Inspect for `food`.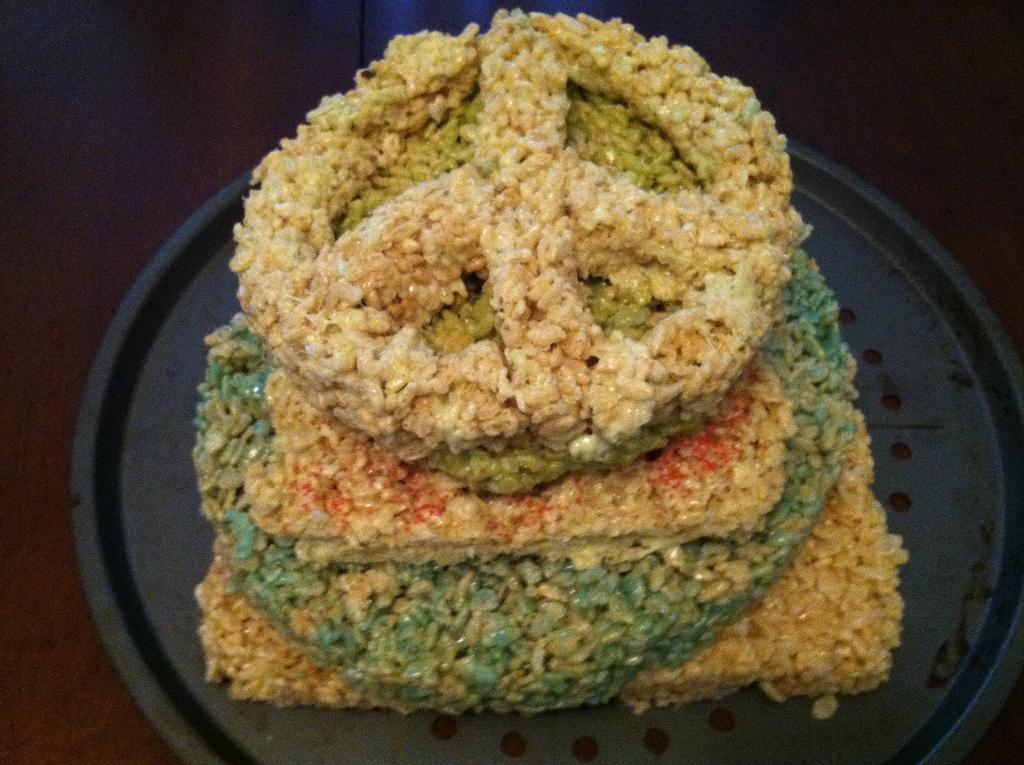
Inspection: rect(228, 45, 834, 622).
